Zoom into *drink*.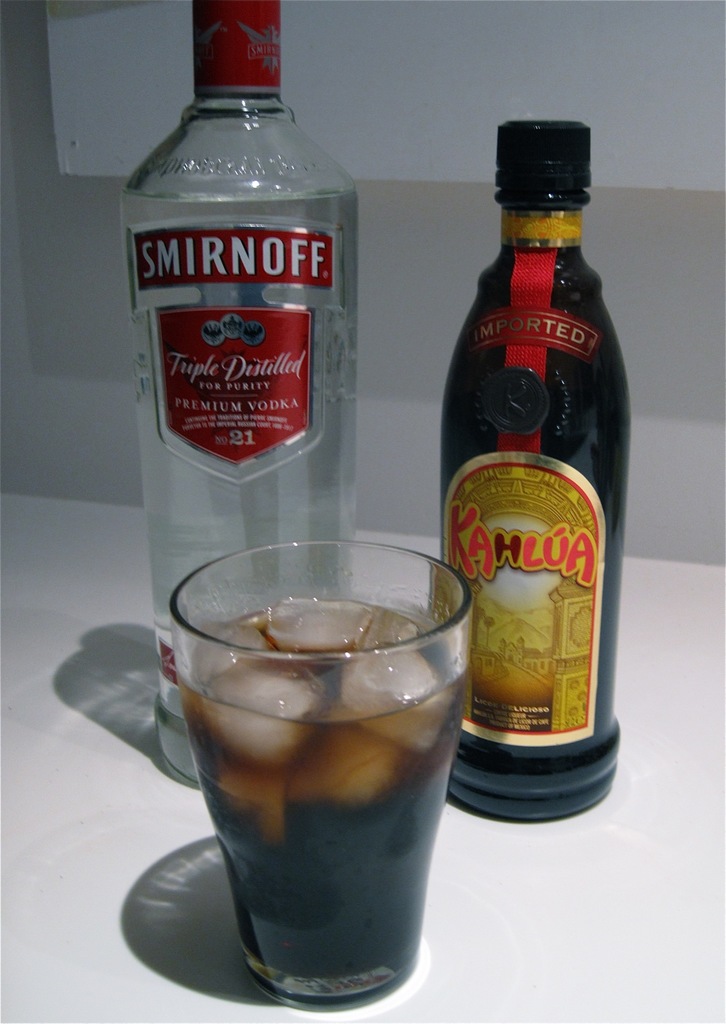
Zoom target: crop(116, 188, 366, 781).
